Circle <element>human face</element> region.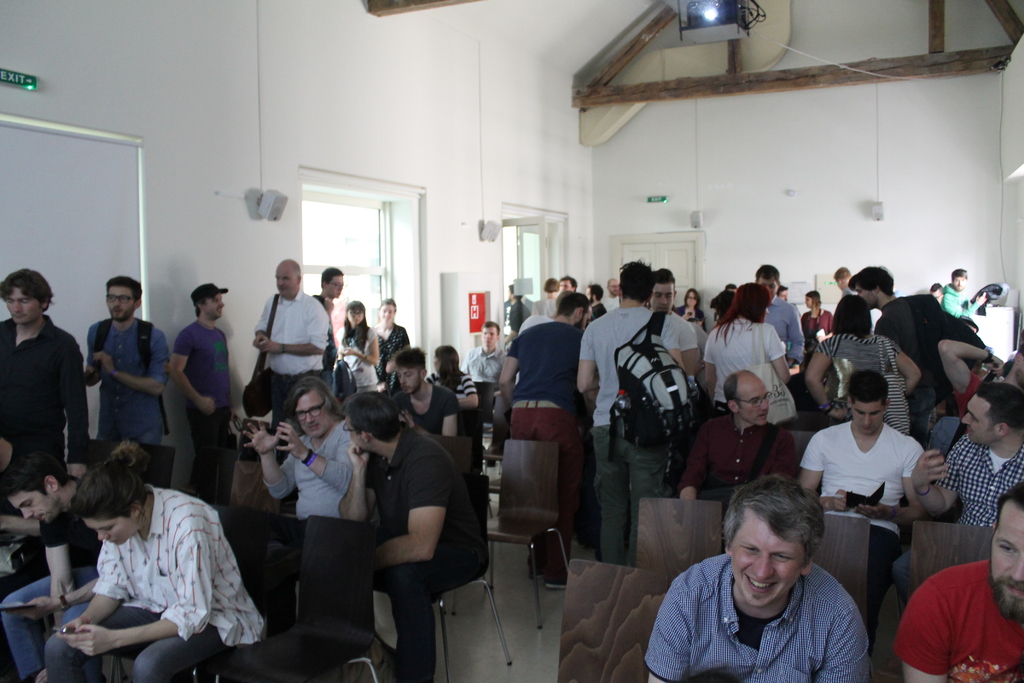
Region: pyautogui.locateOnScreen(379, 304, 395, 321).
